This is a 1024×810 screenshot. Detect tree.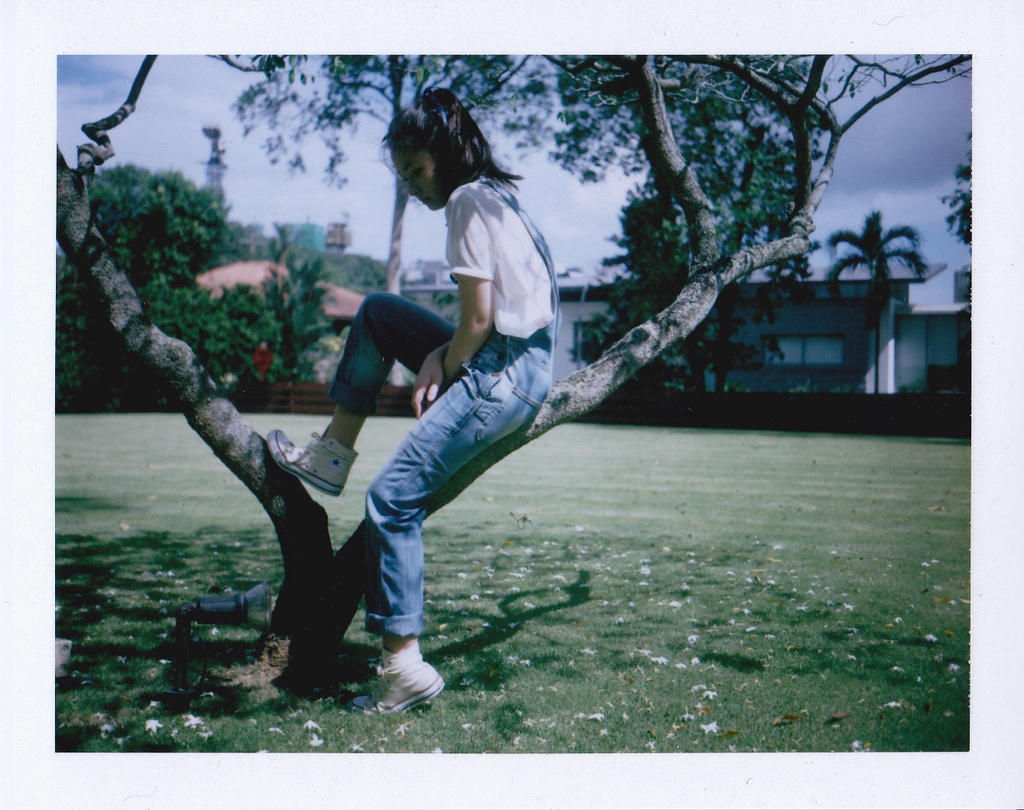
locate(46, 37, 986, 697).
